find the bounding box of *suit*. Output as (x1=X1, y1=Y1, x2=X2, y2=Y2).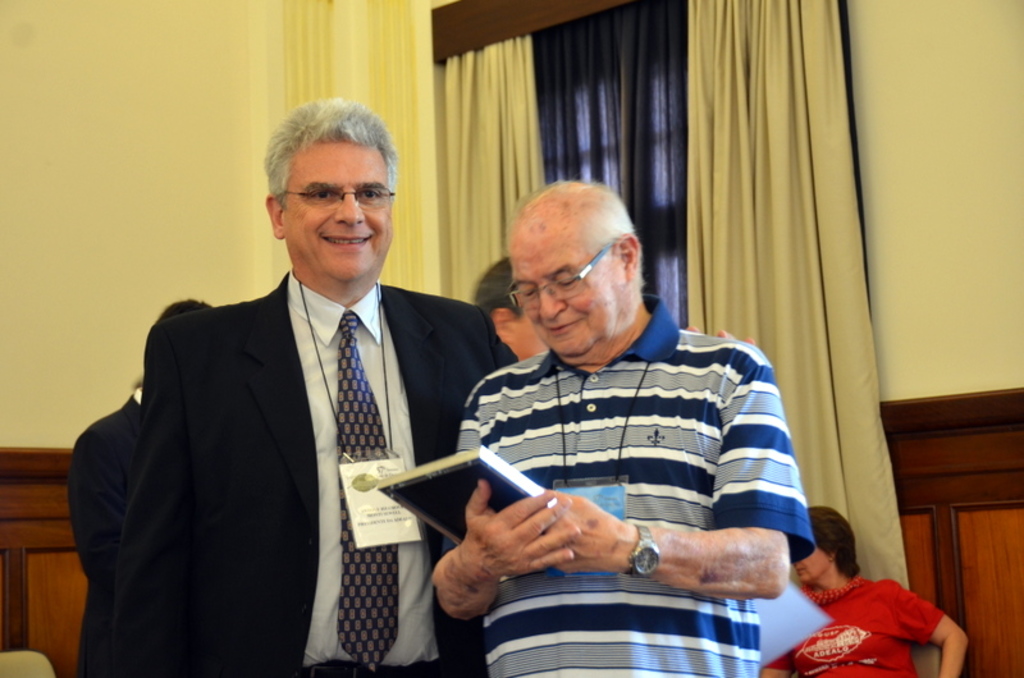
(x1=186, y1=162, x2=489, y2=620).
